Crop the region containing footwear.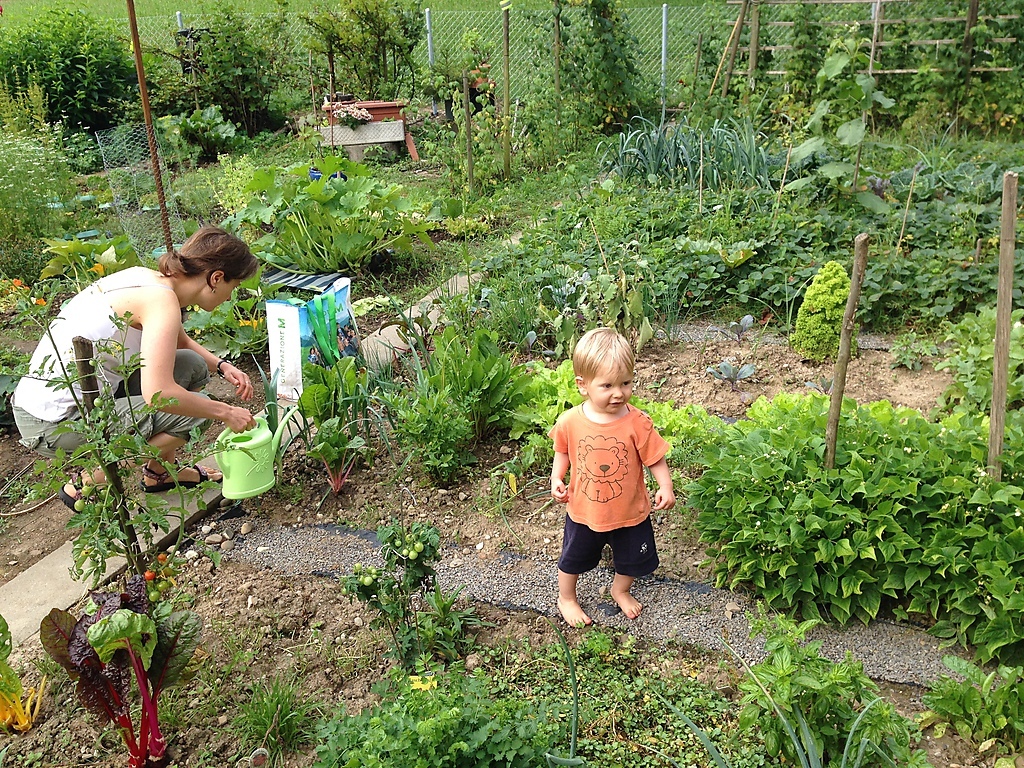
Crop region: [left=139, top=467, right=224, bottom=492].
